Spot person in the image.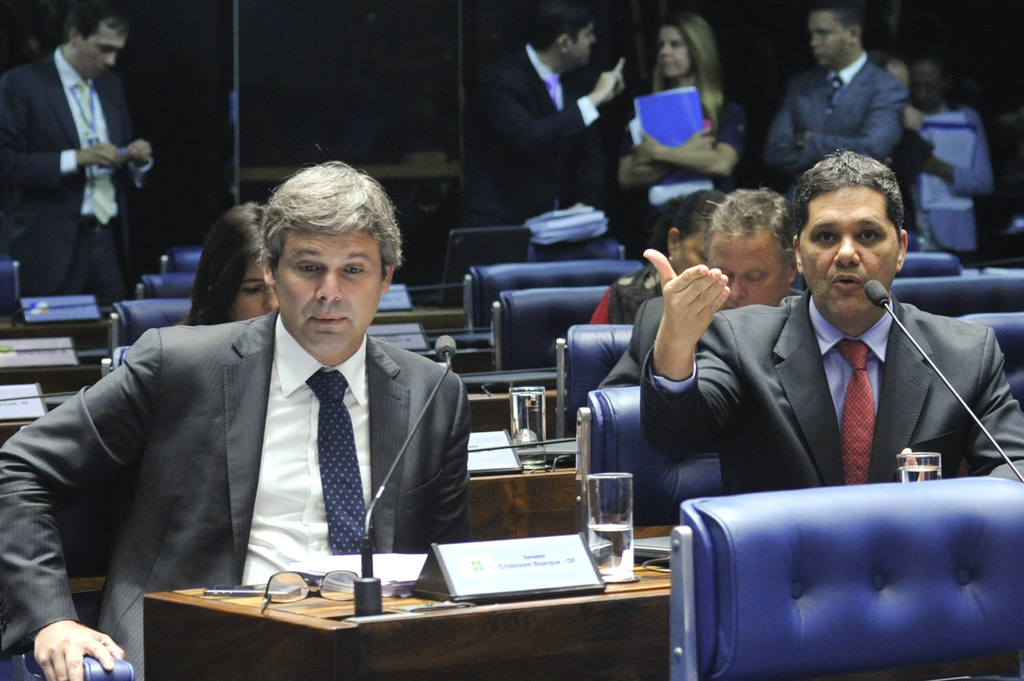
person found at BBox(19, 0, 156, 351).
